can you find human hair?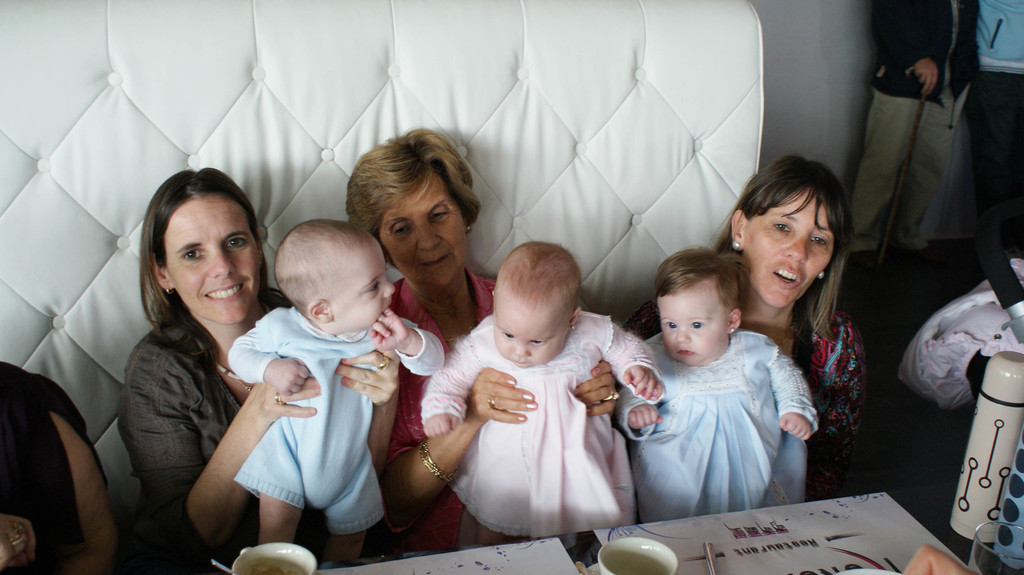
Yes, bounding box: pyautogui.locateOnScreen(492, 242, 586, 329).
